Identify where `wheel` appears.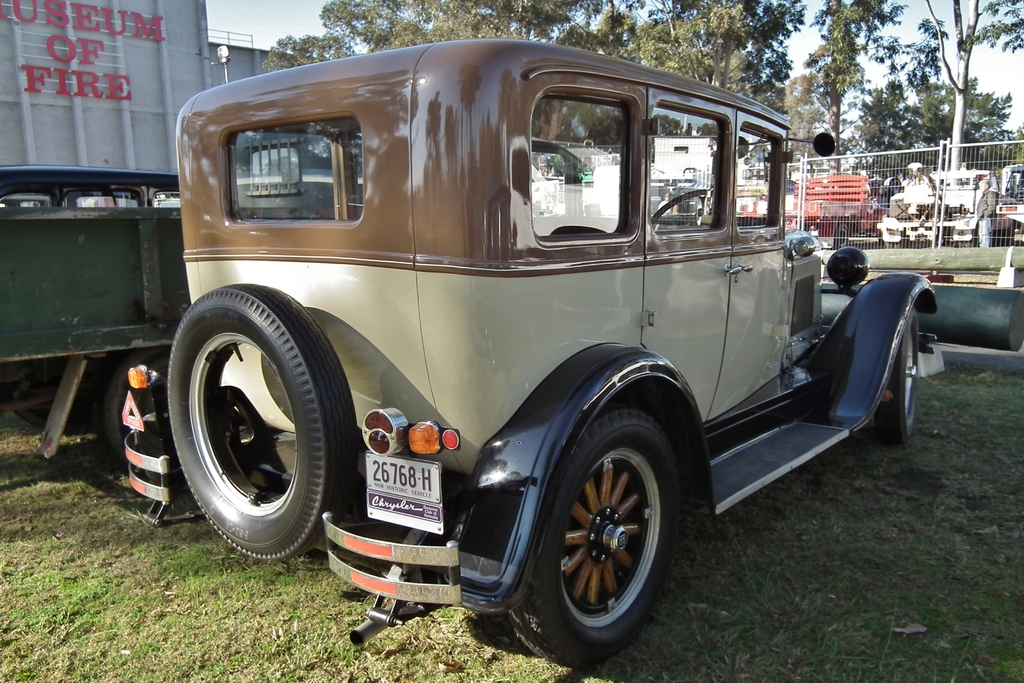
Appears at 650/185/713/243.
